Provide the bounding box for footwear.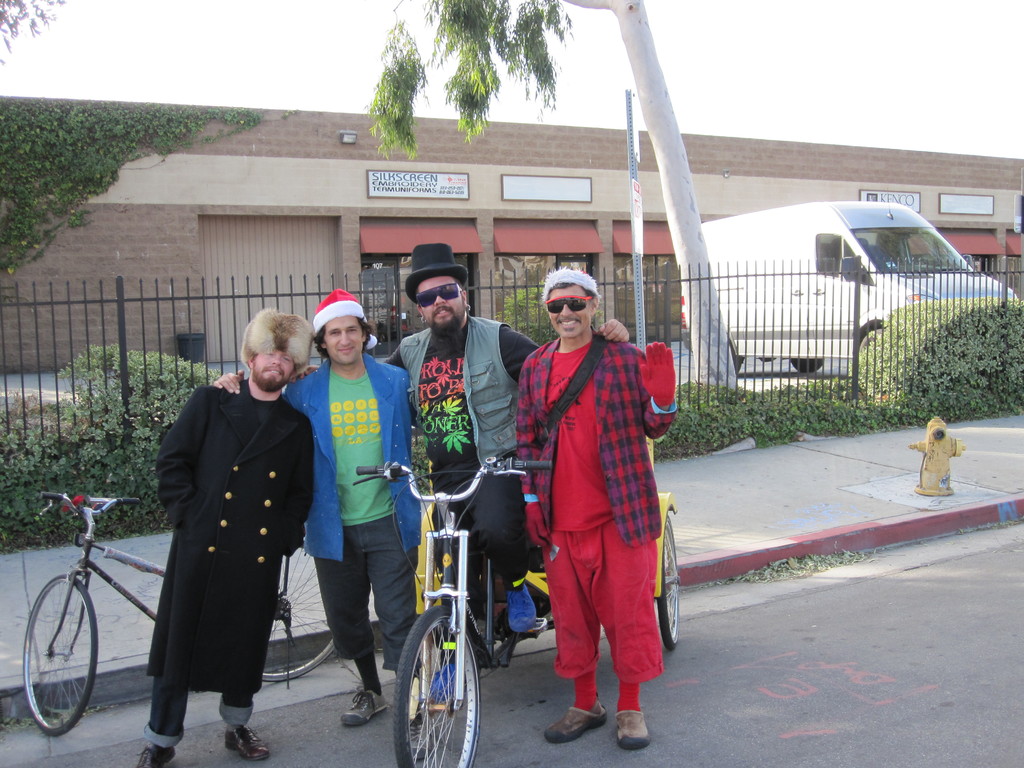
612 710 649 752.
